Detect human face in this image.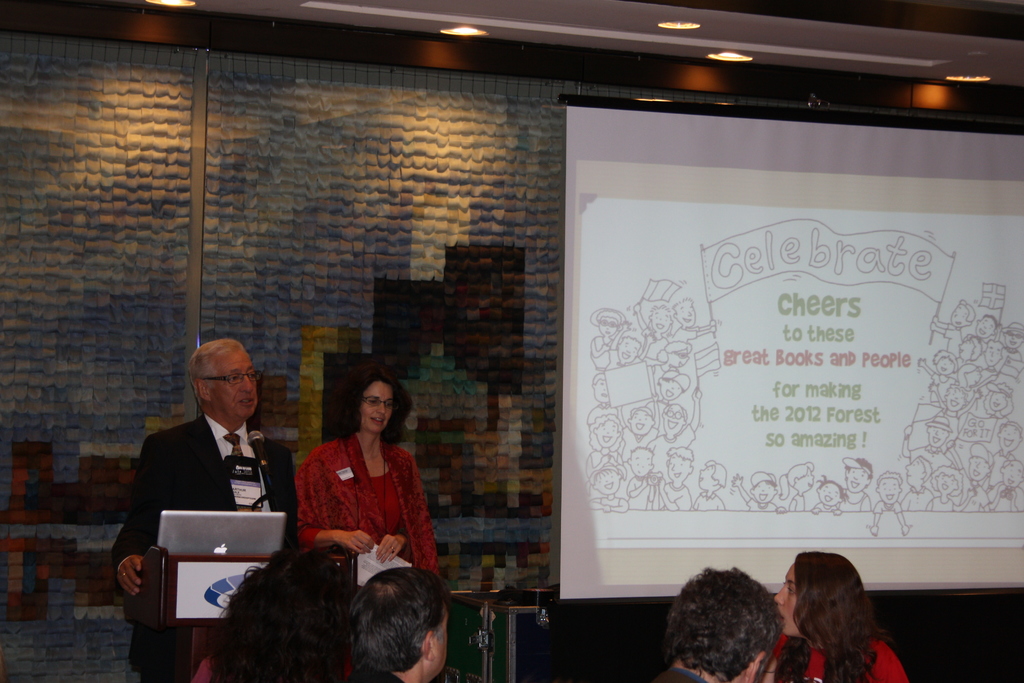
Detection: x1=756 y1=481 x2=777 y2=502.
